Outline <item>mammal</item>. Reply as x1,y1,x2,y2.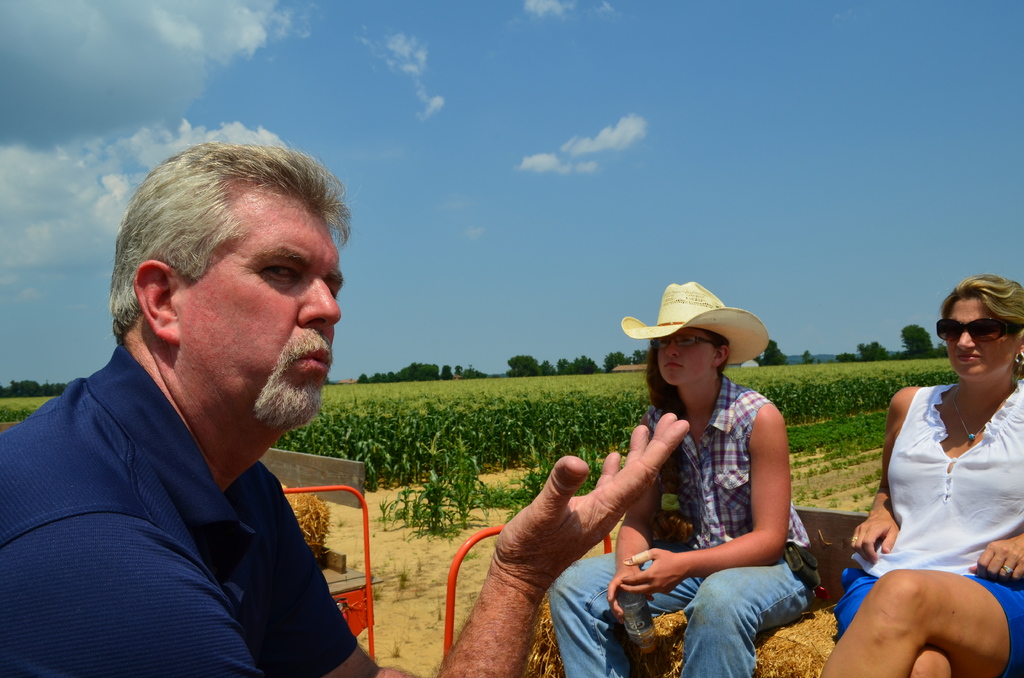
851,274,1013,643.
